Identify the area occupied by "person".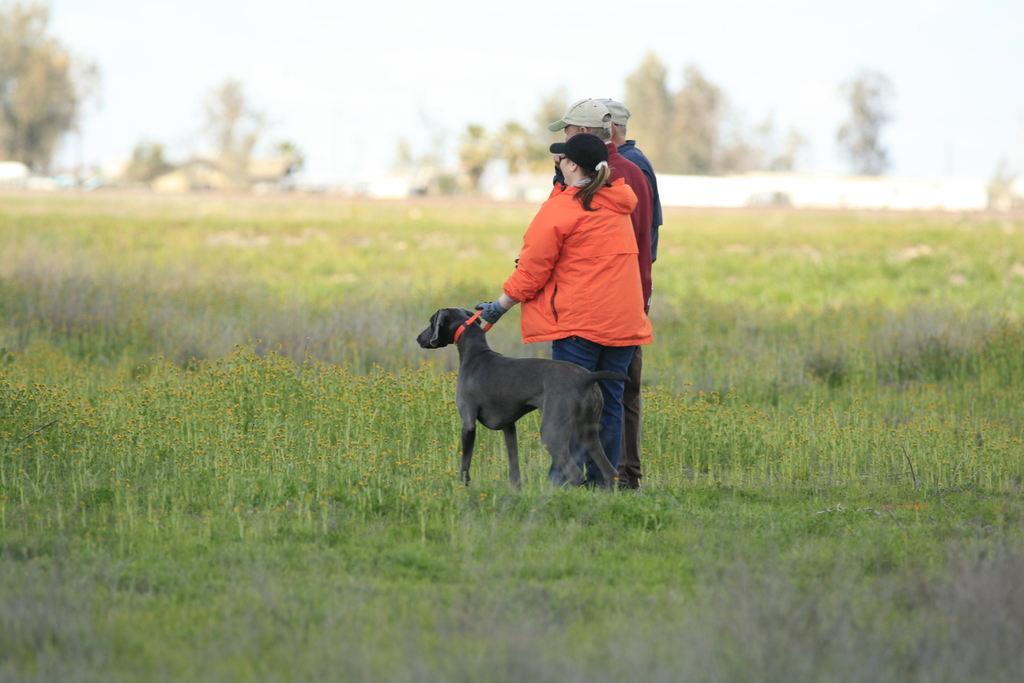
Area: (x1=581, y1=96, x2=660, y2=283).
